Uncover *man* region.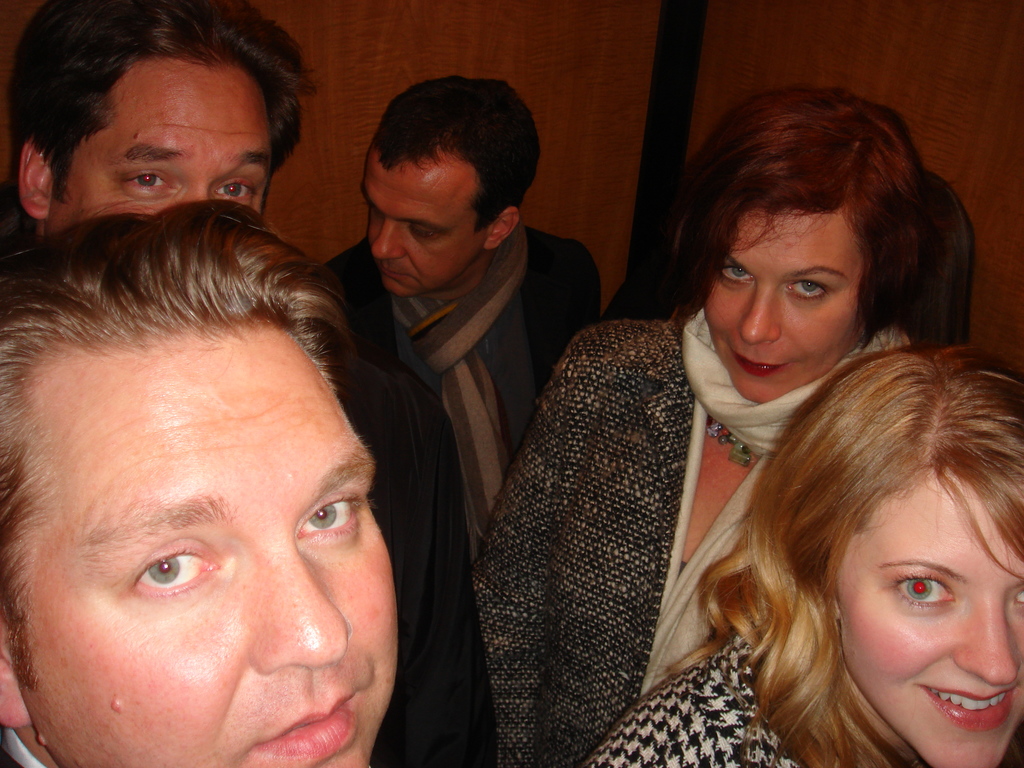
Uncovered: (0, 198, 401, 767).
